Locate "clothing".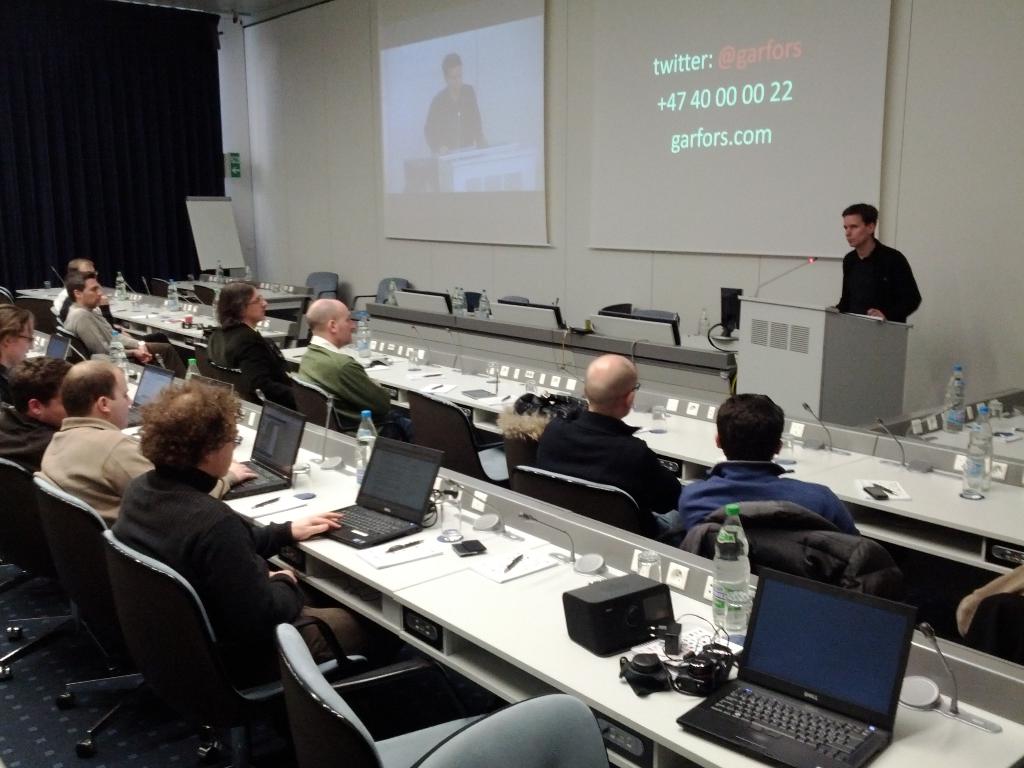
Bounding box: [x1=421, y1=79, x2=492, y2=156].
